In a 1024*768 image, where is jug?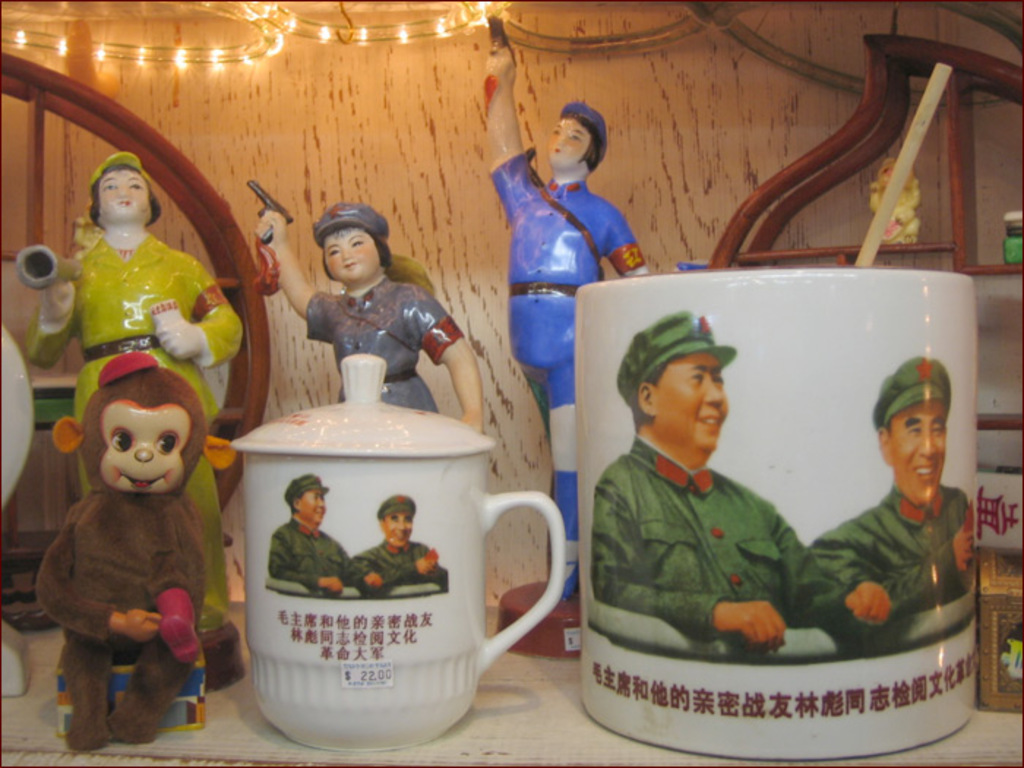
(left=222, top=348, right=579, bottom=758).
